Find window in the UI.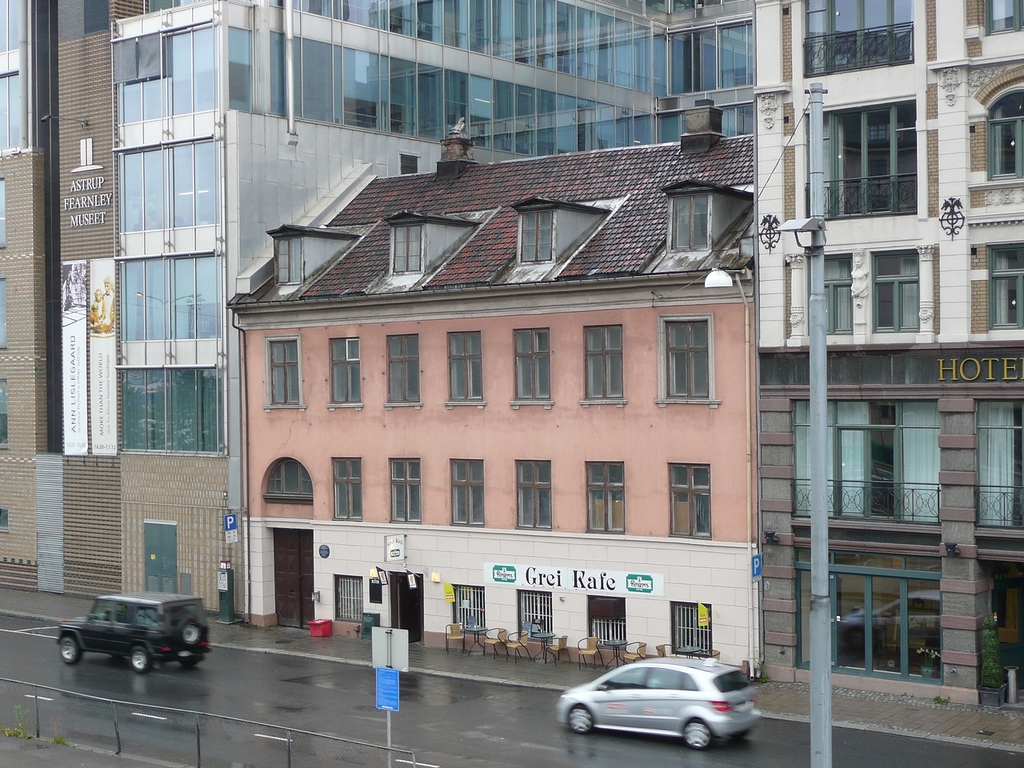
UI element at <region>0, 0, 25, 49</region>.
